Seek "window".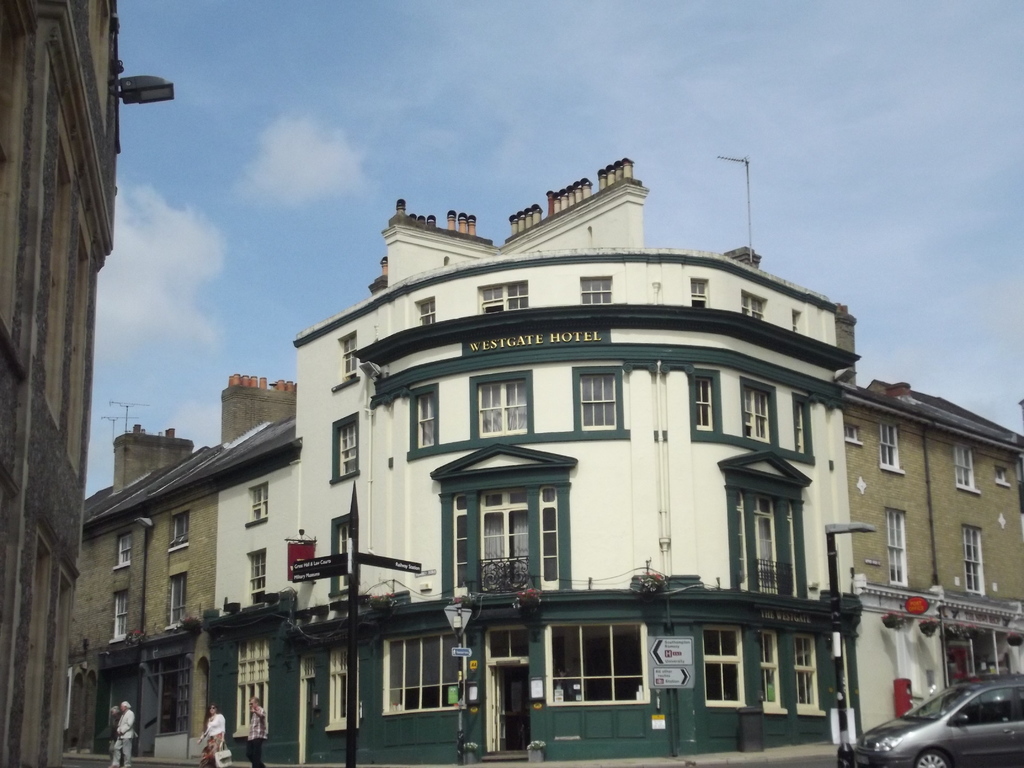
x1=479 y1=625 x2=538 y2=662.
